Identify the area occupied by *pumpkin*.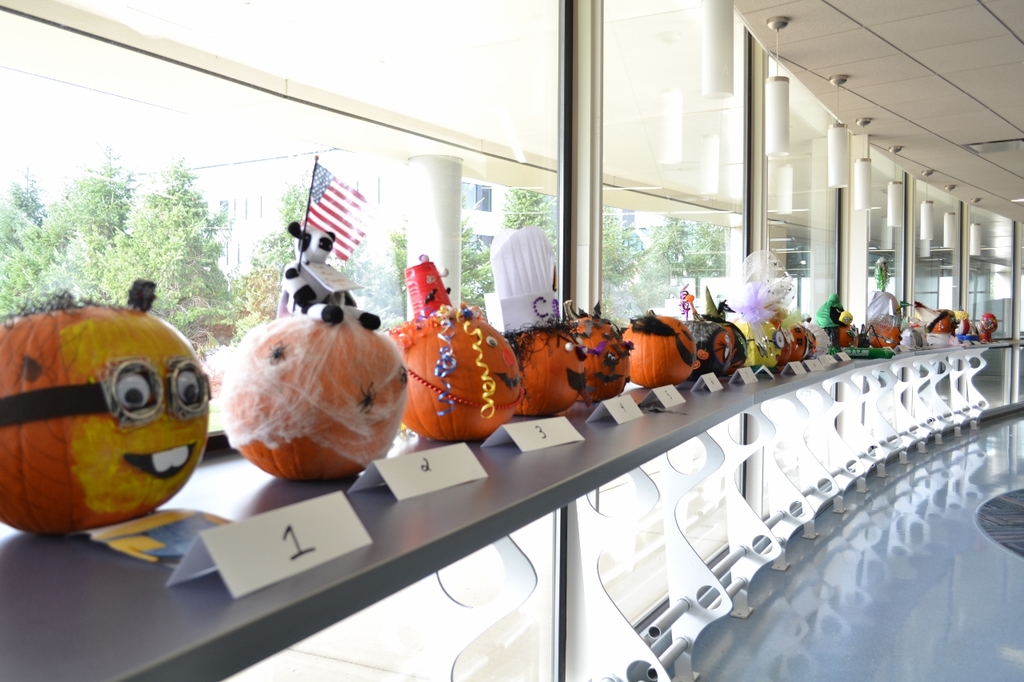
Area: bbox(519, 298, 592, 424).
